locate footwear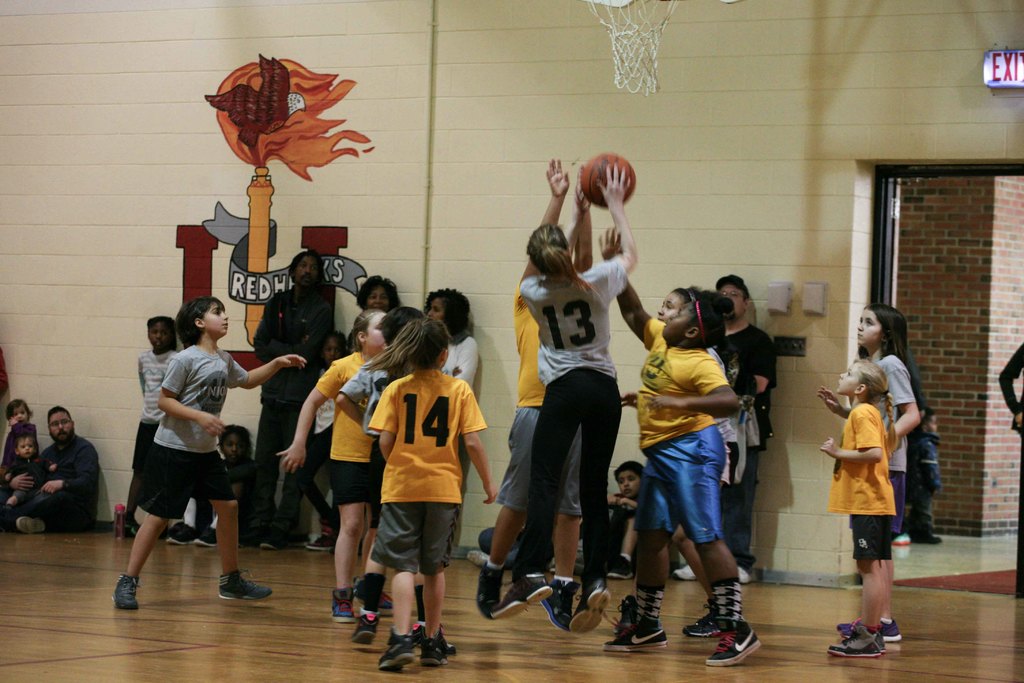
rect(111, 573, 147, 611)
